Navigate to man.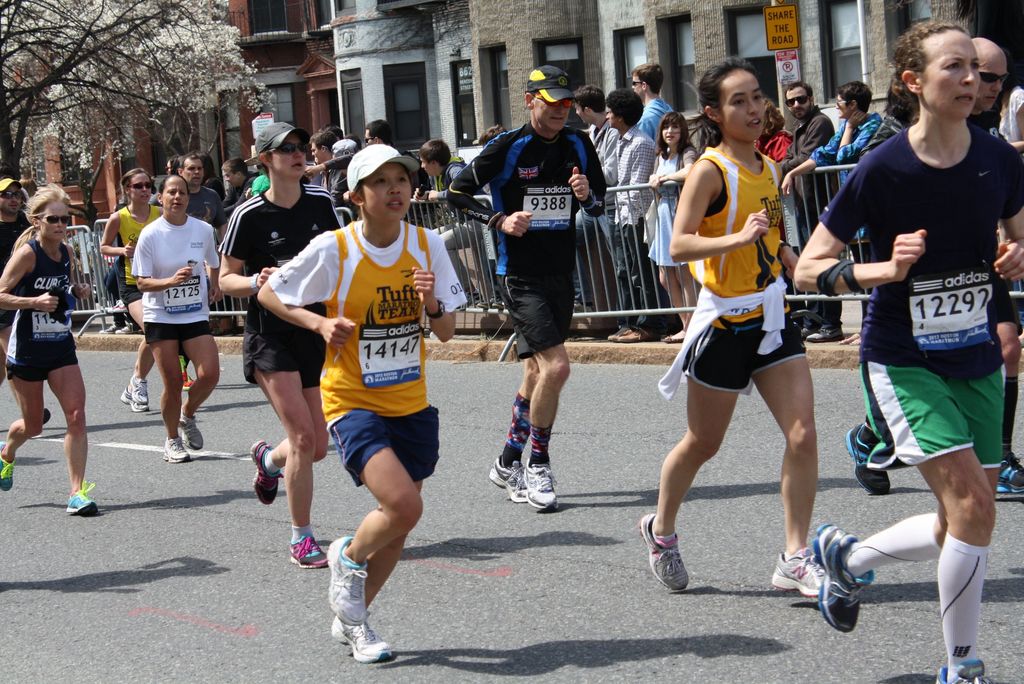
Navigation target: bbox=[173, 152, 232, 241].
